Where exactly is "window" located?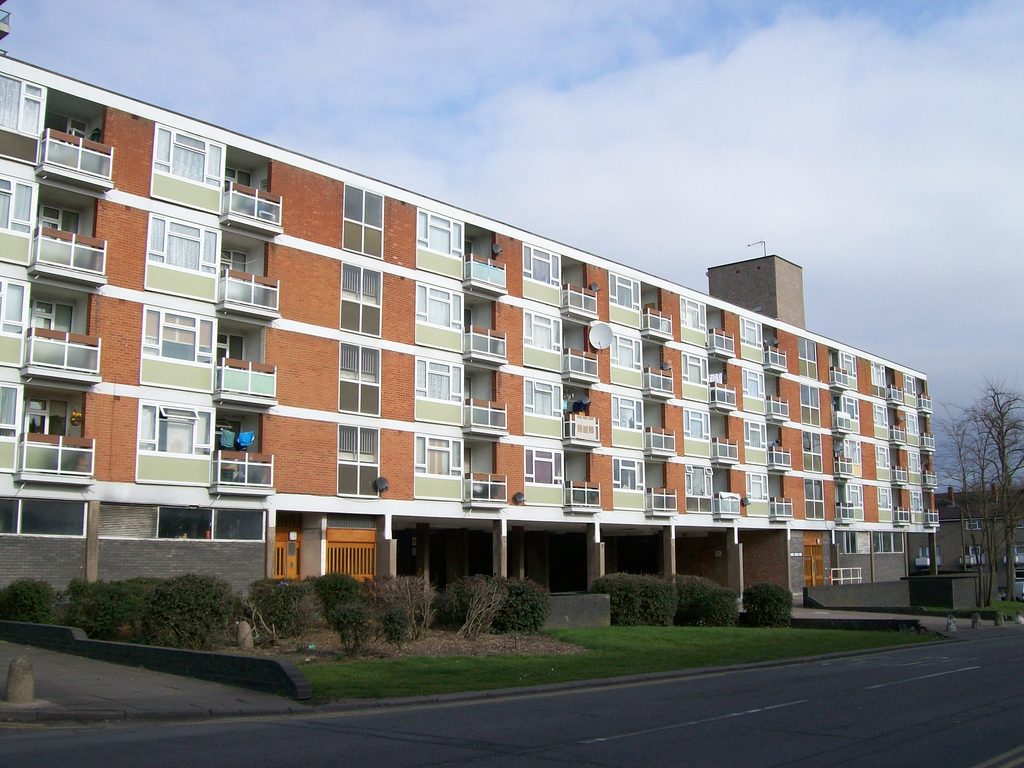
Its bounding box is box(682, 408, 712, 461).
